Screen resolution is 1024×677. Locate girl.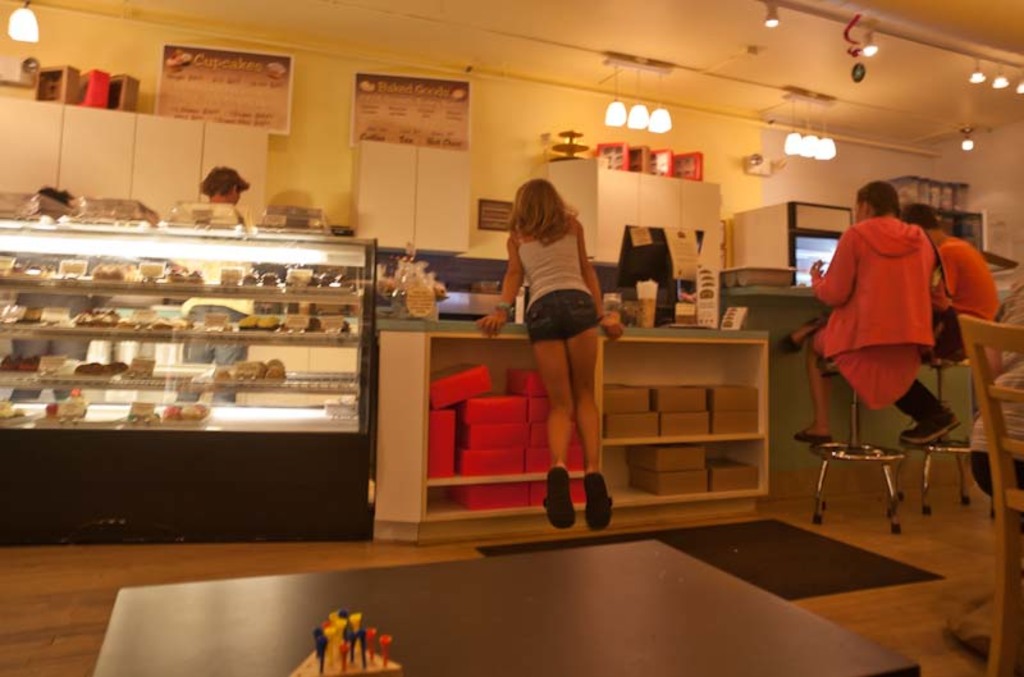
bbox=(476, 177, 627, 531).
